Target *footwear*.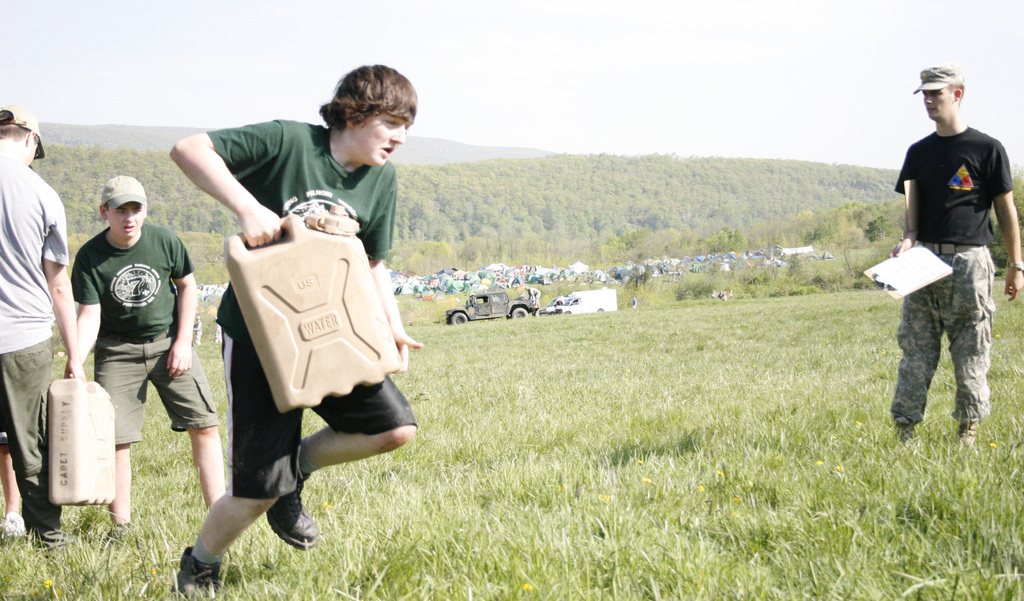
Target region: (x1=890, y1=427, x2=914, y2=445).
